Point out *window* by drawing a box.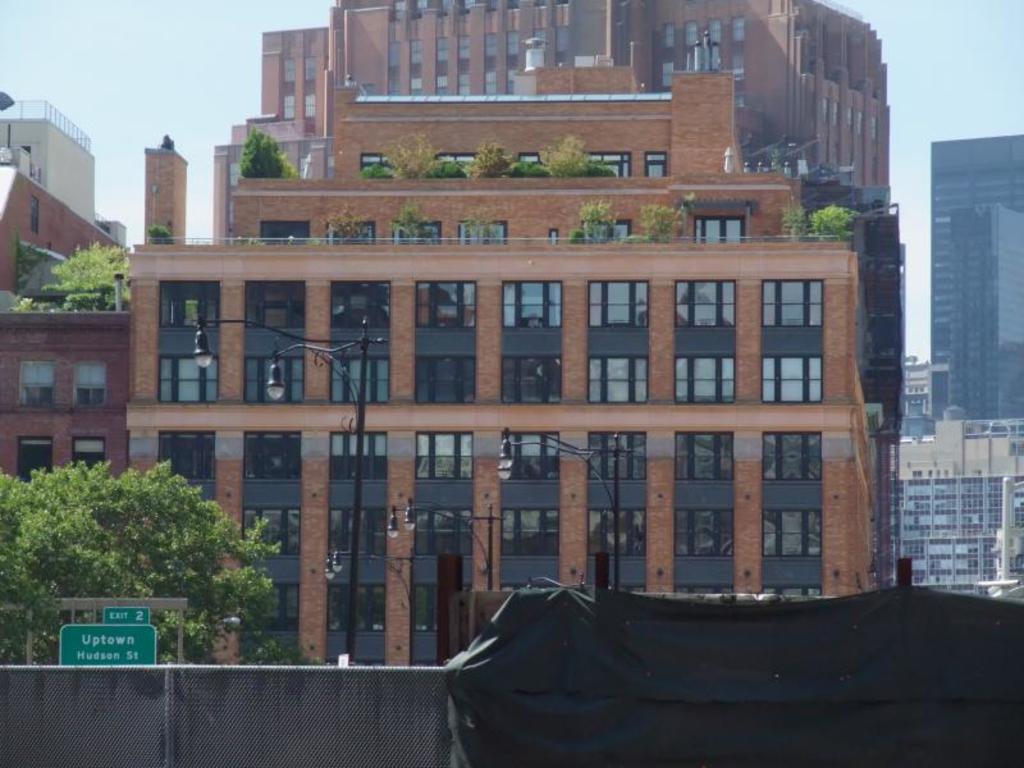
241/278/307/401.
